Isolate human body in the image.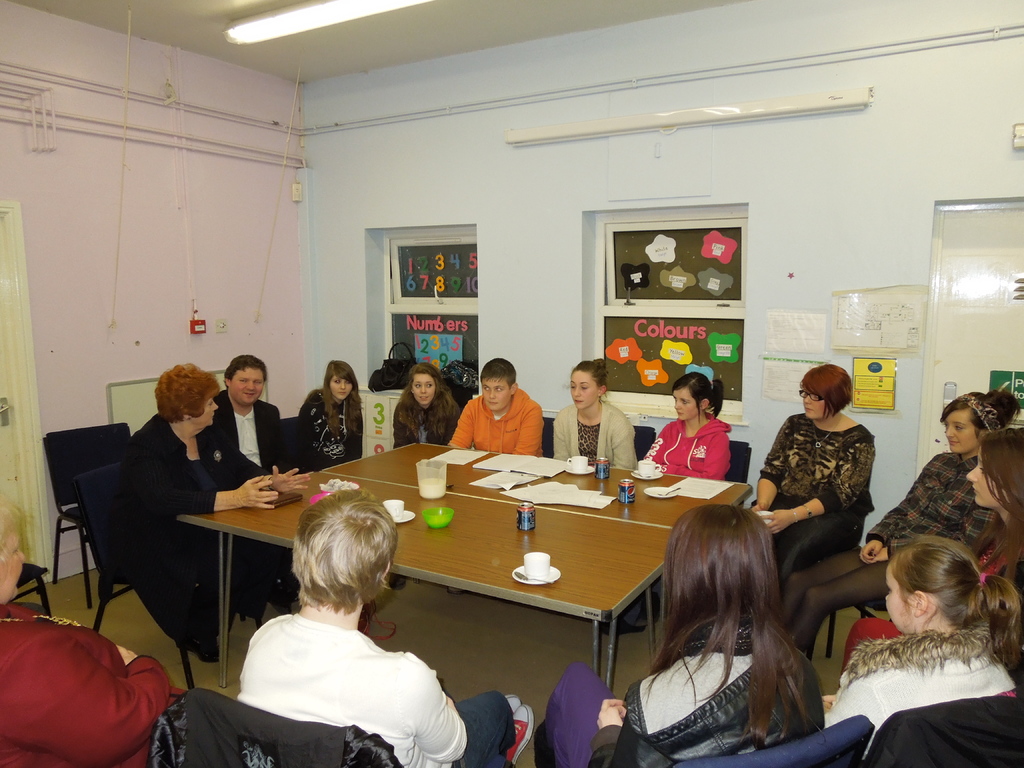
Isolated region: 208:392:300:620.
